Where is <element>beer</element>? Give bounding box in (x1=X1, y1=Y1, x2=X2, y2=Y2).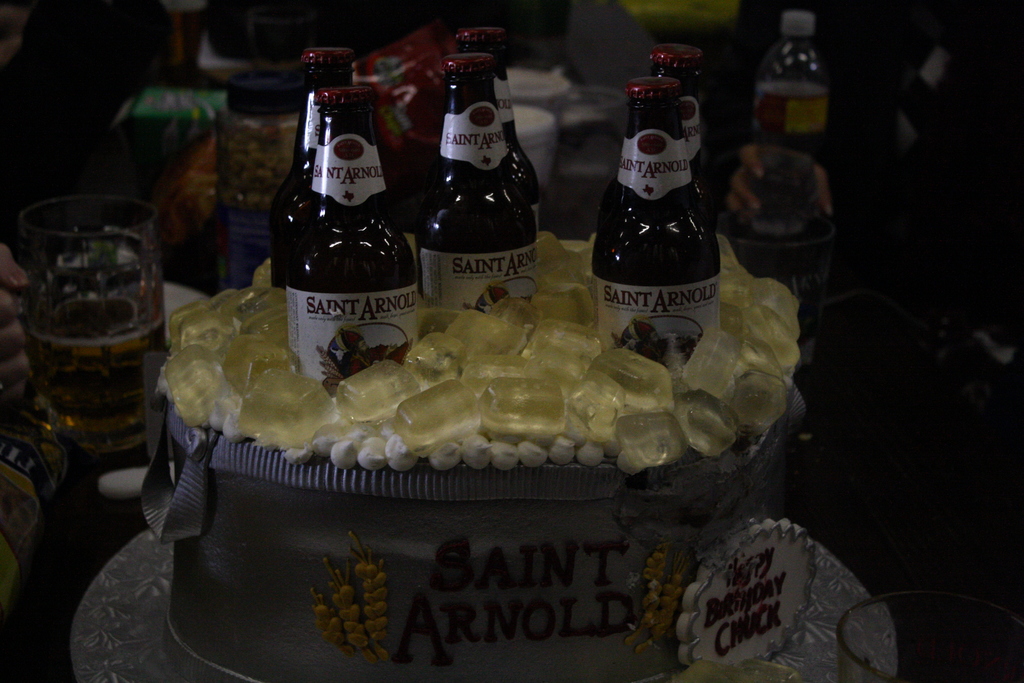
(x1=420, y1=51, x2=541, y2=326).
